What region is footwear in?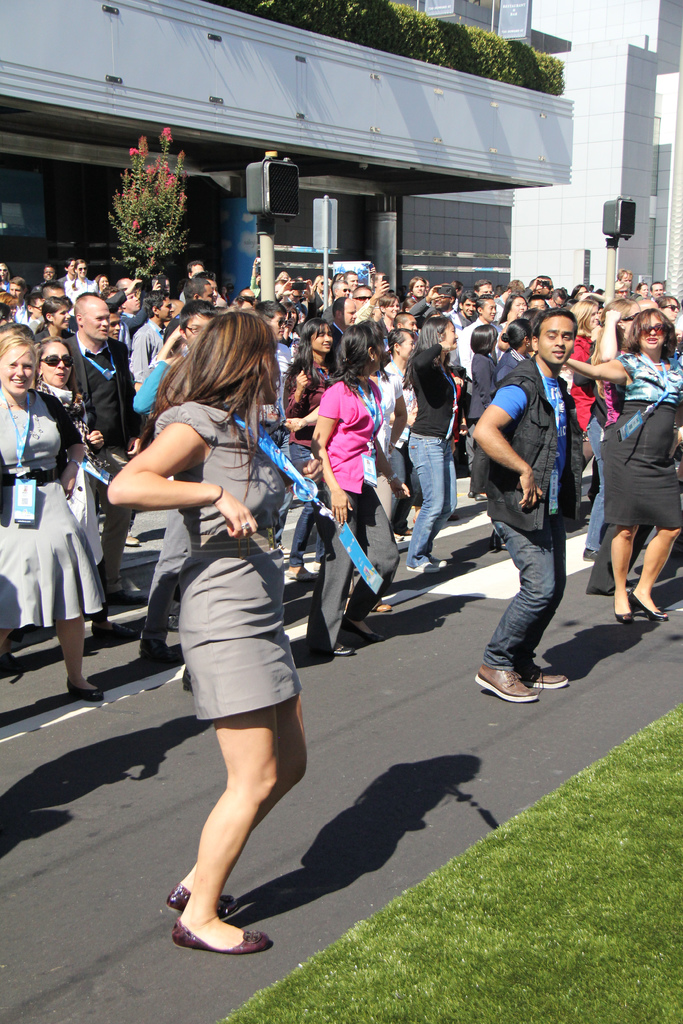
367, 603, 381, 619.
